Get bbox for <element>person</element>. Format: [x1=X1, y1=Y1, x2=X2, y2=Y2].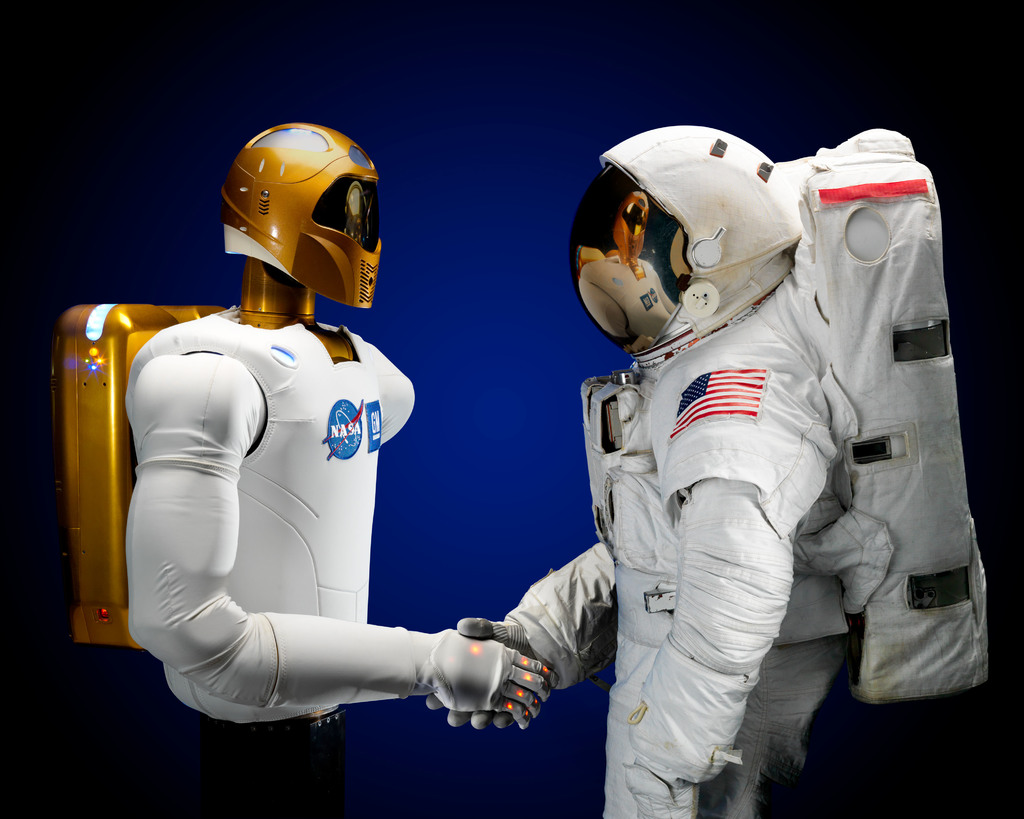
[x1=123, y1=107, x2=542, y2=818].
